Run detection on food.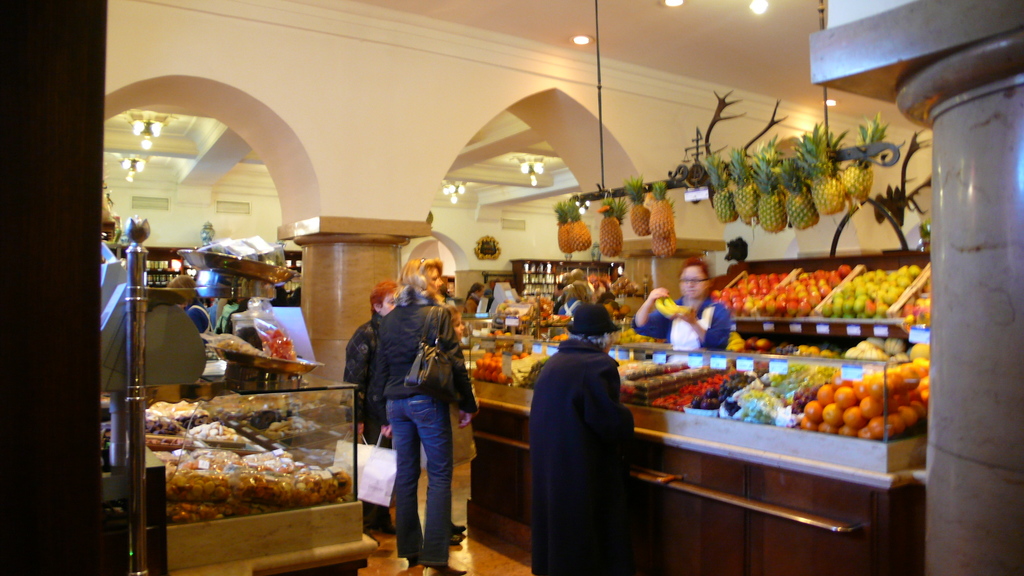
Result: <box>497,294,570,323</box>.
